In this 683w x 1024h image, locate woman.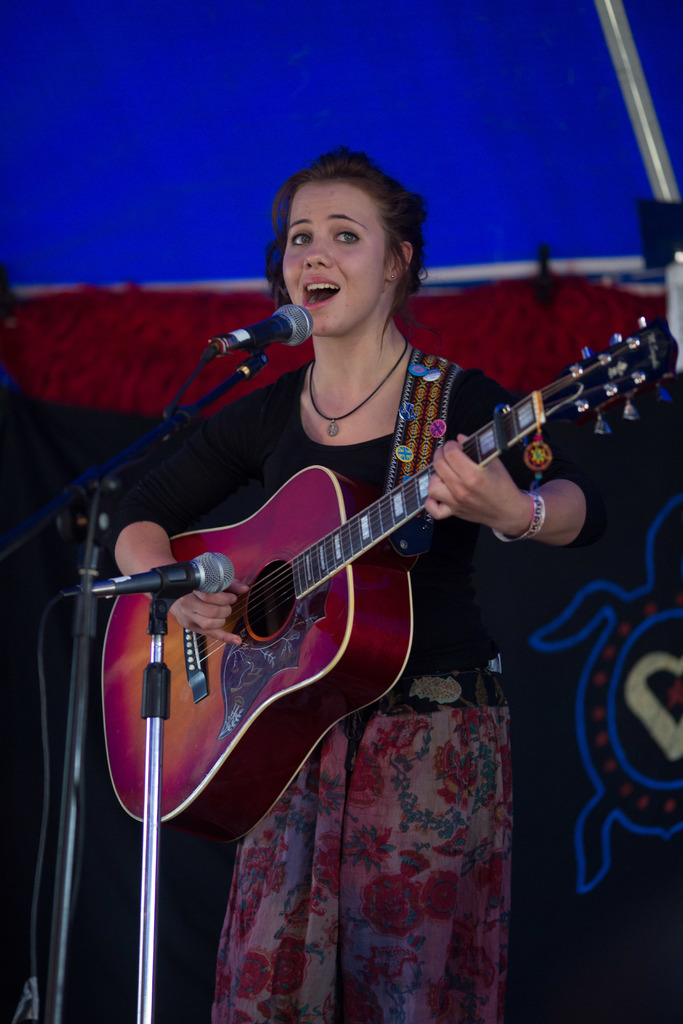
Bounding box: [81,141,596,999].
